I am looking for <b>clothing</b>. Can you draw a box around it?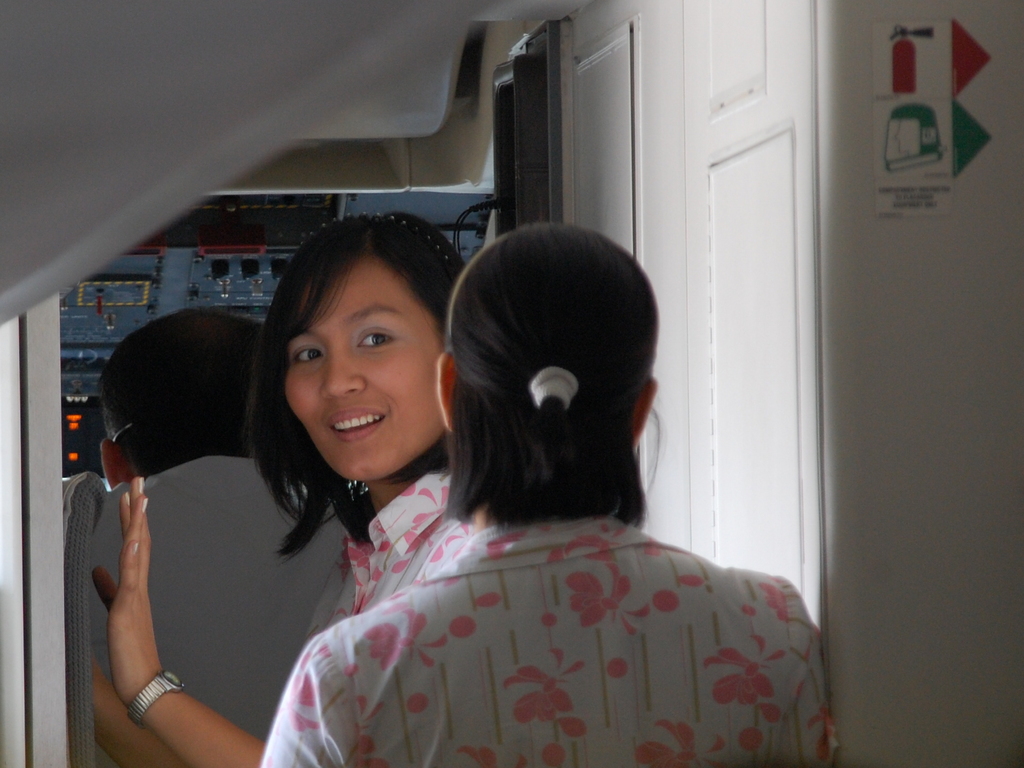
Sure, the bounding box is {"x1": 229, "y1": 436, "x2": 850, "y2": 767}.
